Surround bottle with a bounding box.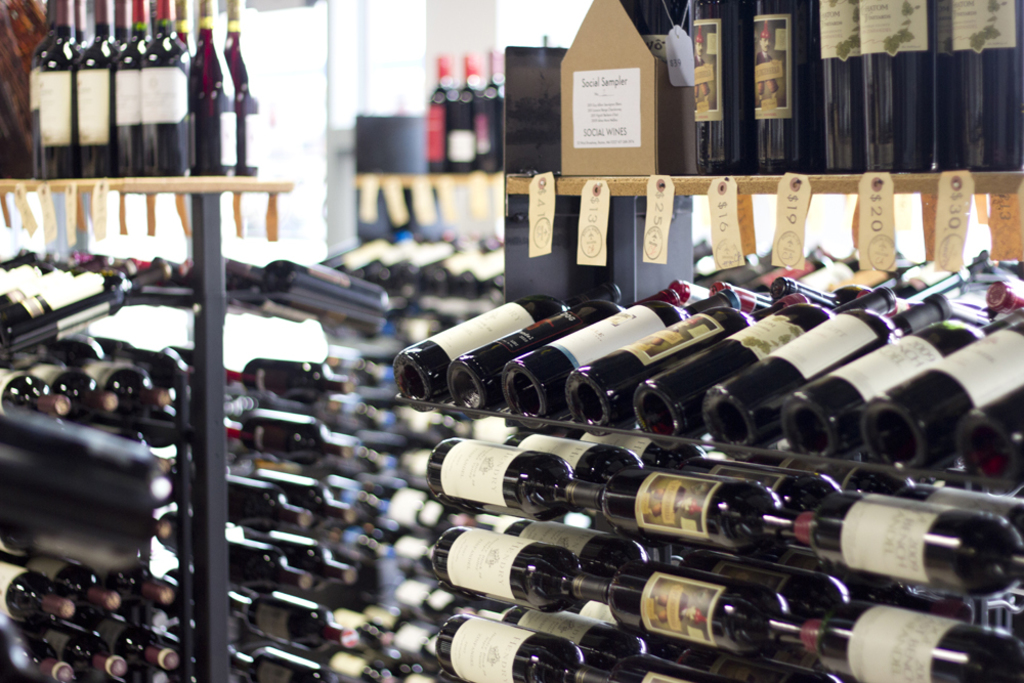
x1=130 y1=351 x2=189 y2=392.
